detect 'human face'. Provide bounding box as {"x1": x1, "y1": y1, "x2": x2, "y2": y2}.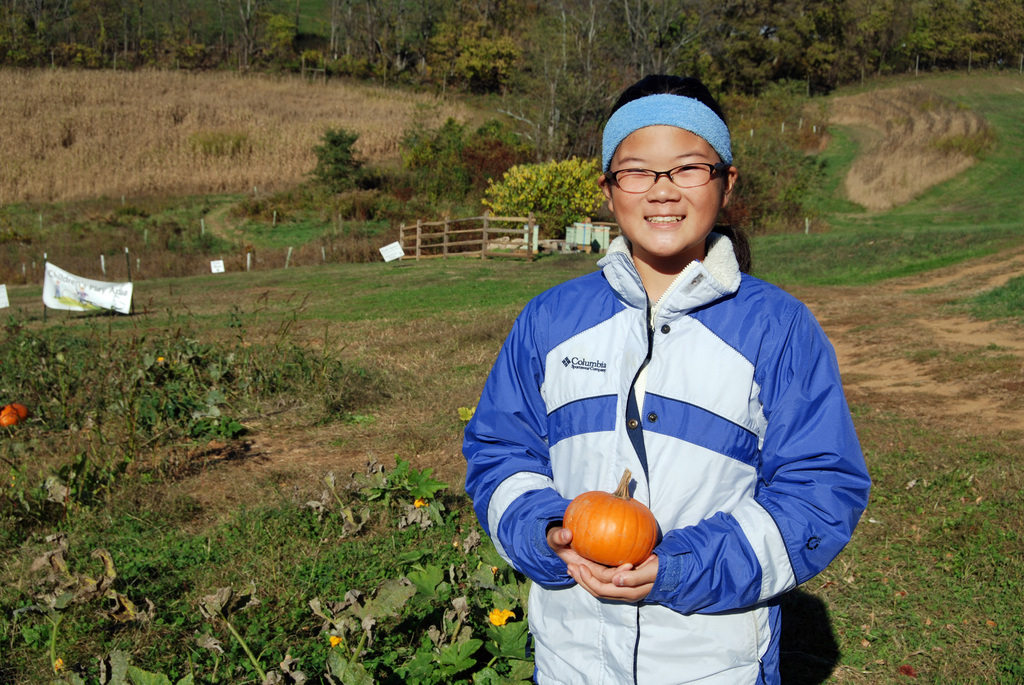
{"x1": 609, "y1": 124, "x2": 726, "y2": 256}.
